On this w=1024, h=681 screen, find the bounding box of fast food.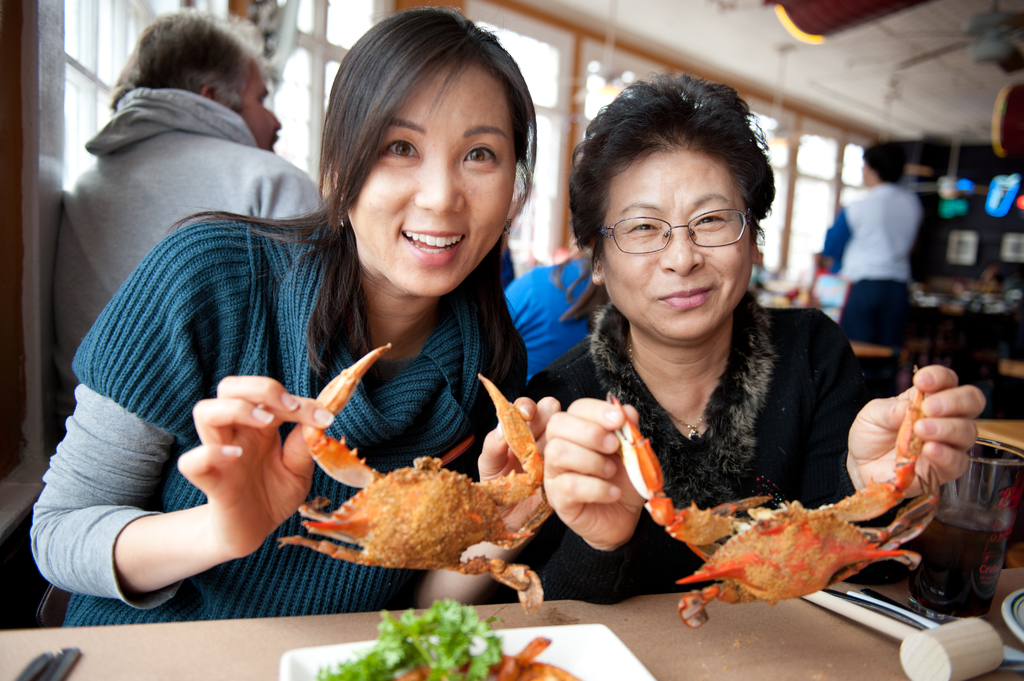
Bounding box: (607,389,950,636).
